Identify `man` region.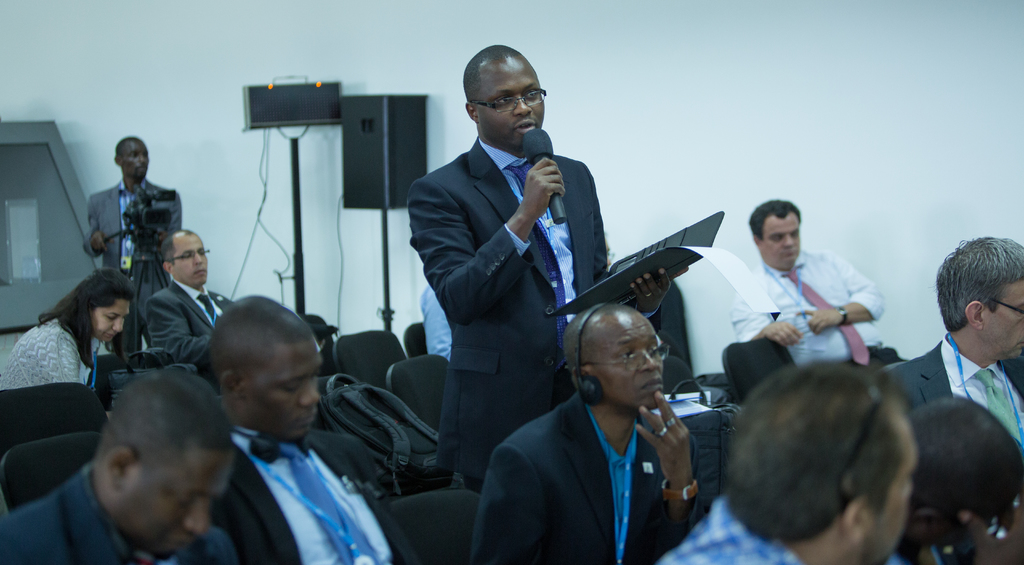
Region: bbox(479, 287, 742, 564).
